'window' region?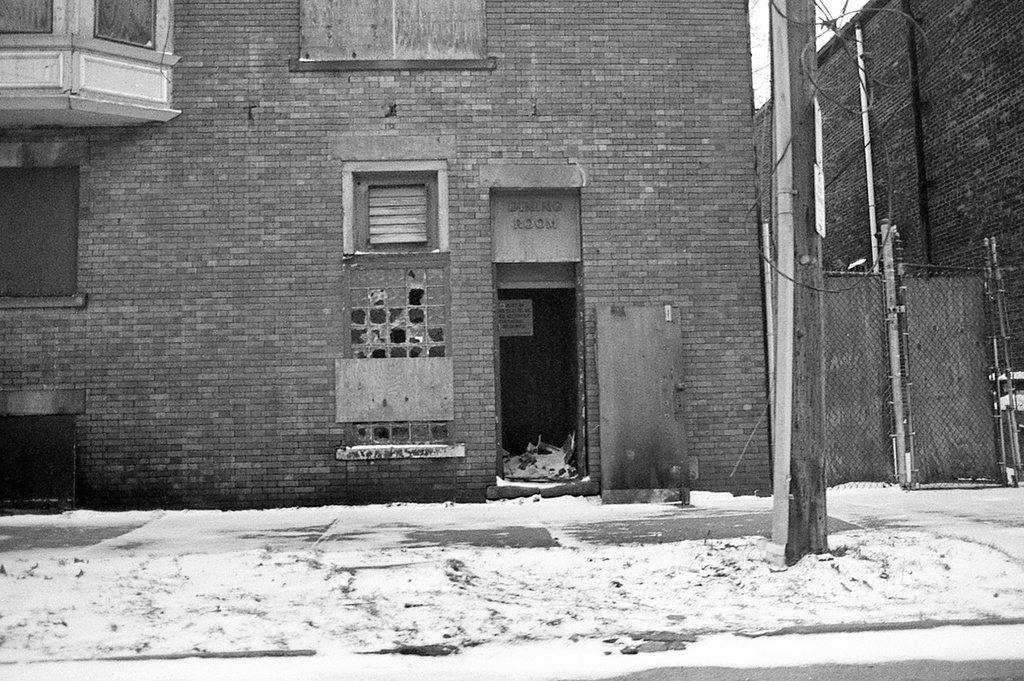
l=291, t=0, r=495, b=73
